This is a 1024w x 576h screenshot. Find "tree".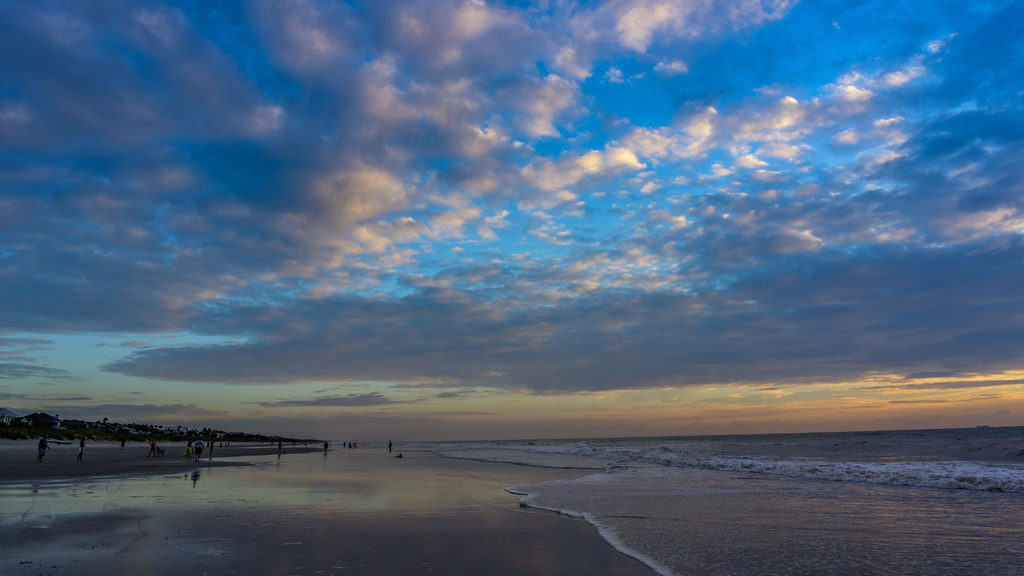
Bounding box: left=20, top=410, right=62, bottom=449.
